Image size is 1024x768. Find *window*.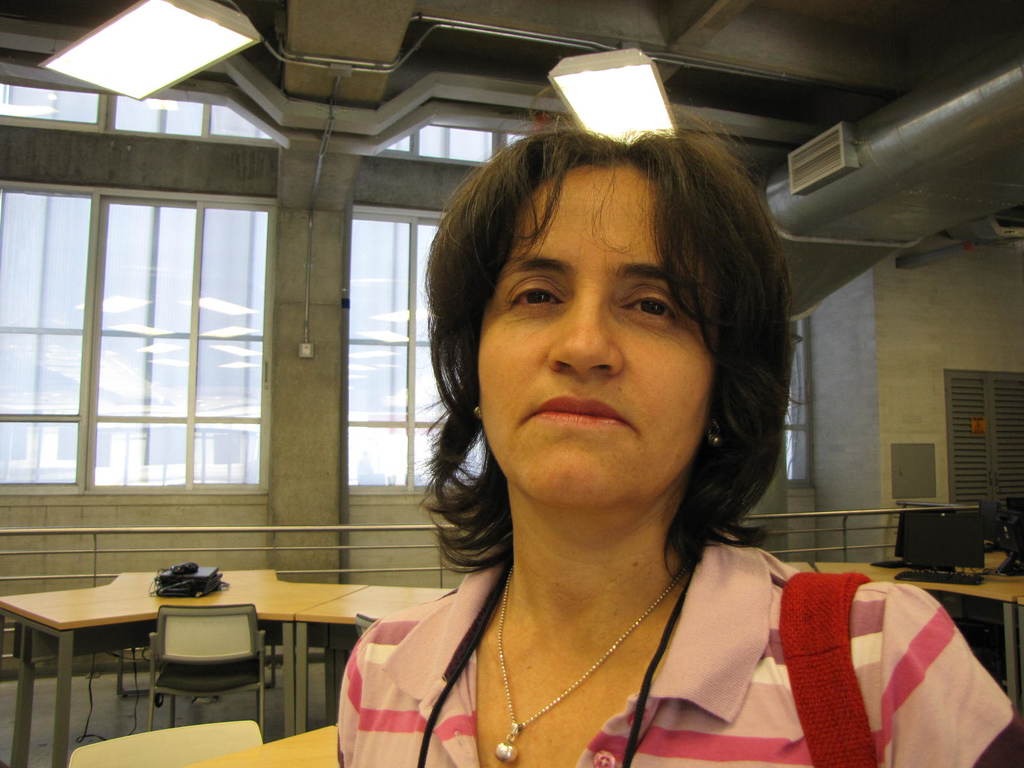
[left=335, top=97, right=819, bottom=499].
